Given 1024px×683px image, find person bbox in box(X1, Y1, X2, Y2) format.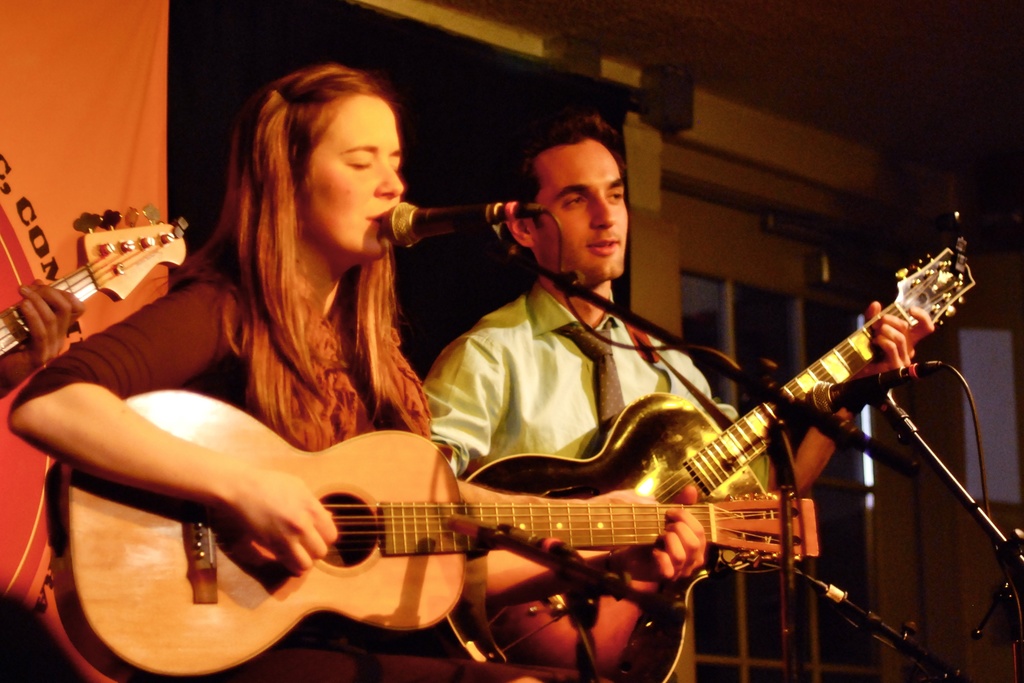
box(1, 60, 708, 680).
